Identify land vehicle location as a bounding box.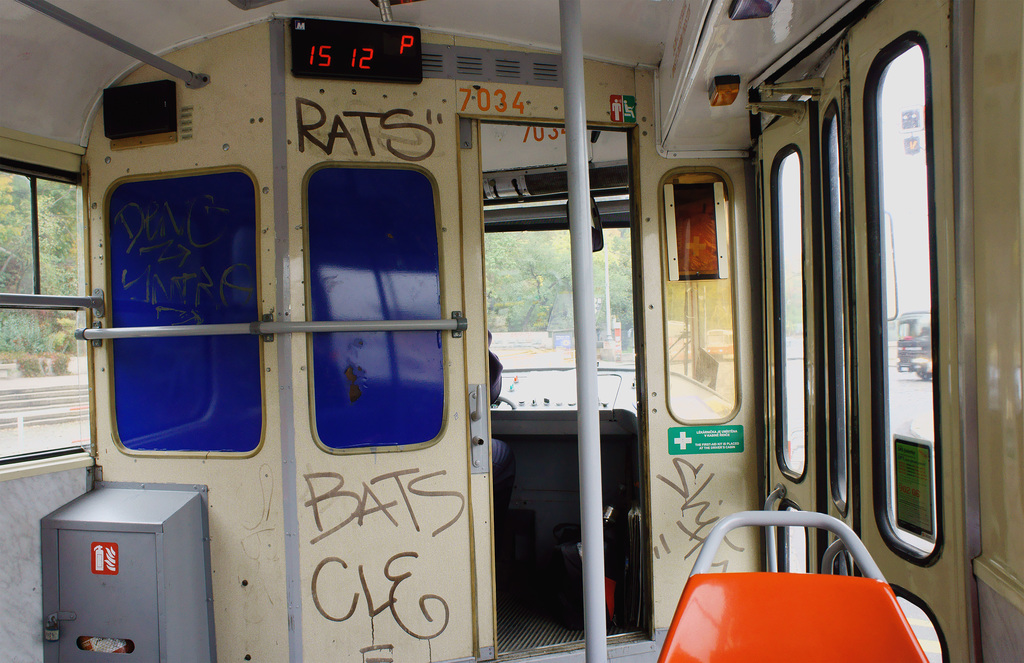
0:0:1023:662.
